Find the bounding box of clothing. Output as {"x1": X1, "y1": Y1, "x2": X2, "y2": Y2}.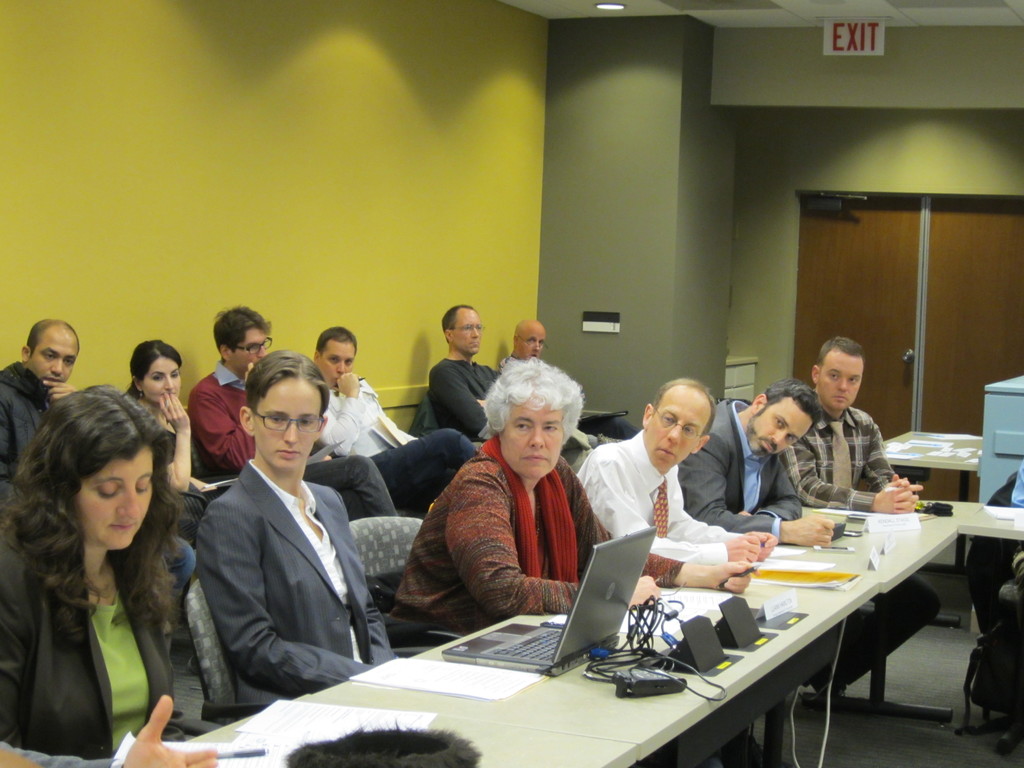
{"x1": 191, "y1": 358, "x2": 396, "y2": 522}.
